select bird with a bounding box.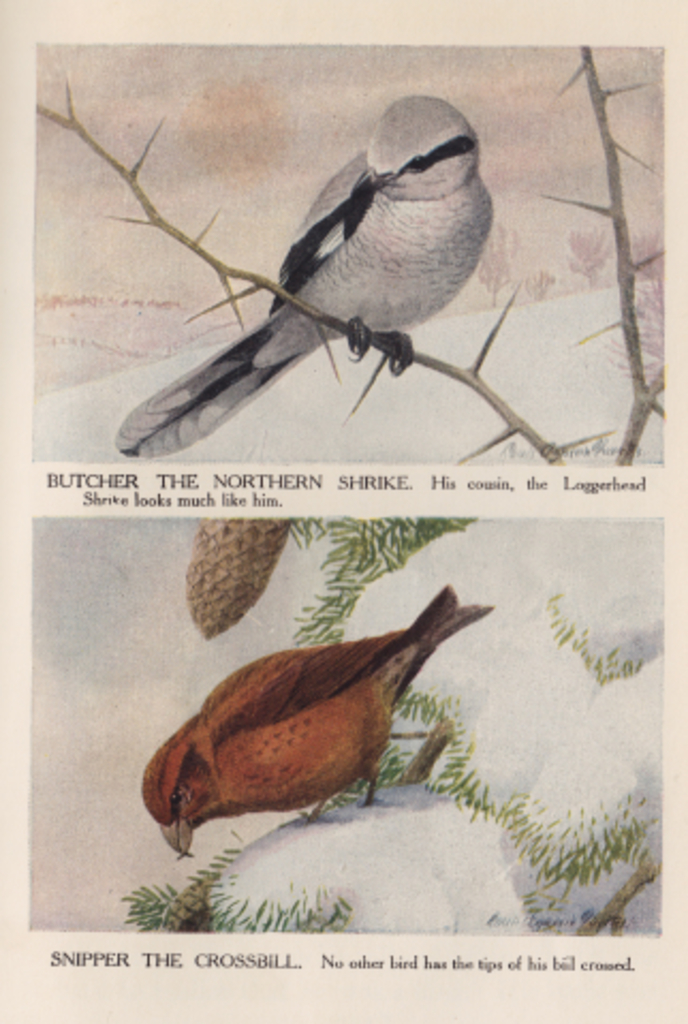
region(139, 581, 496, 862).
